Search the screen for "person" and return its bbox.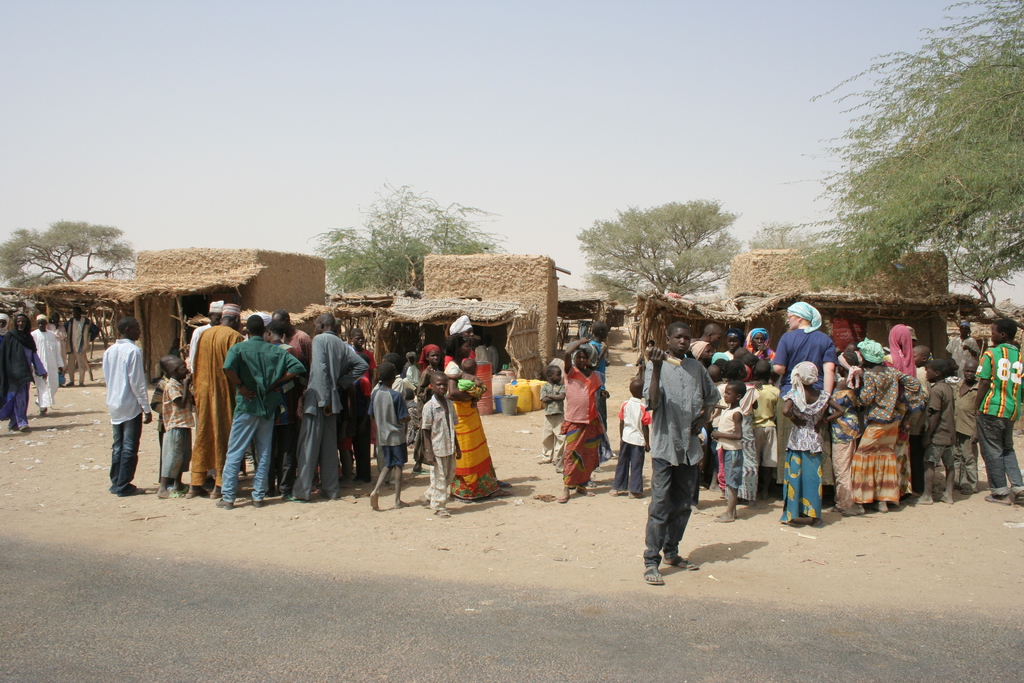
Found: bbox=(26, 312, 72, 423).
